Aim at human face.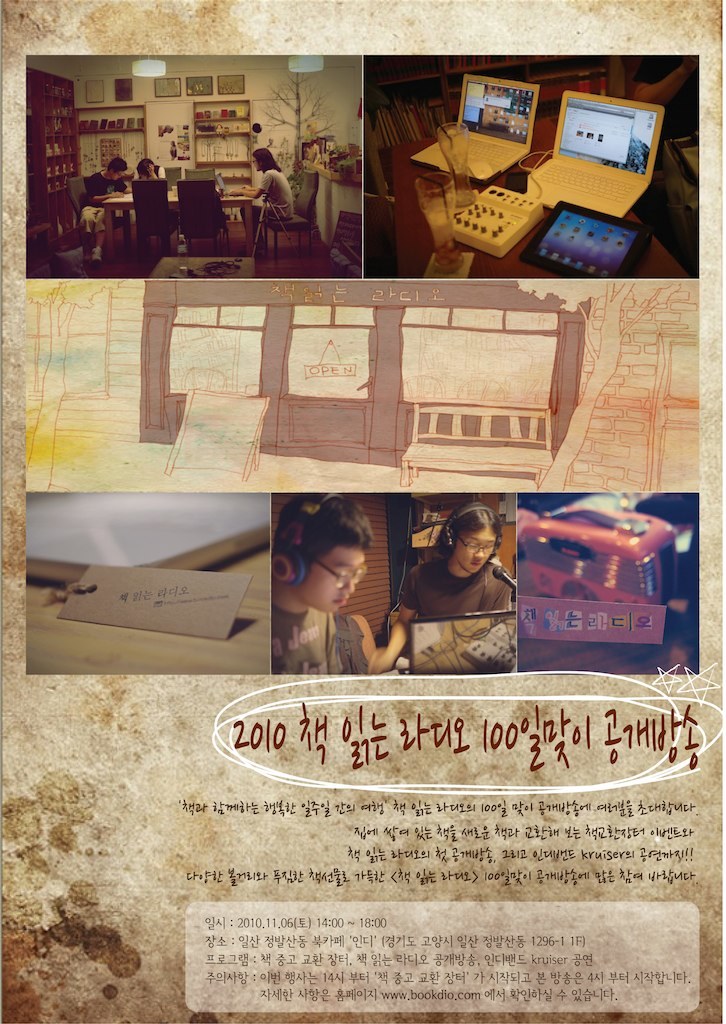
Aimed at rect(454, 518, 496, 575).
